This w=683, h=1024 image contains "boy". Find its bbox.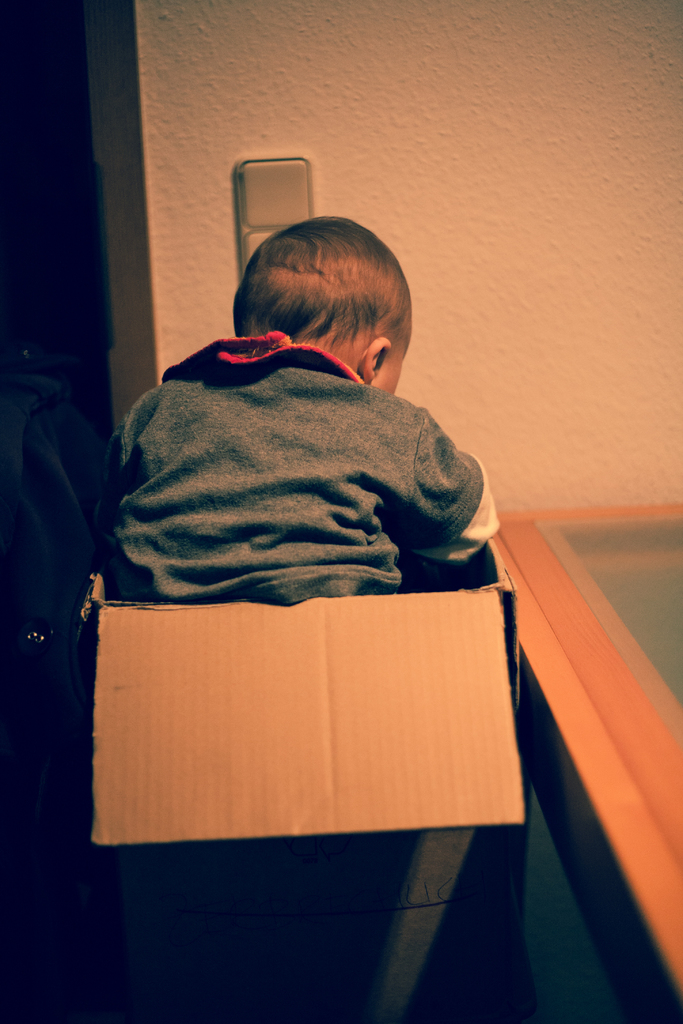
[left=83, top=211, right=506, bottom=661].
